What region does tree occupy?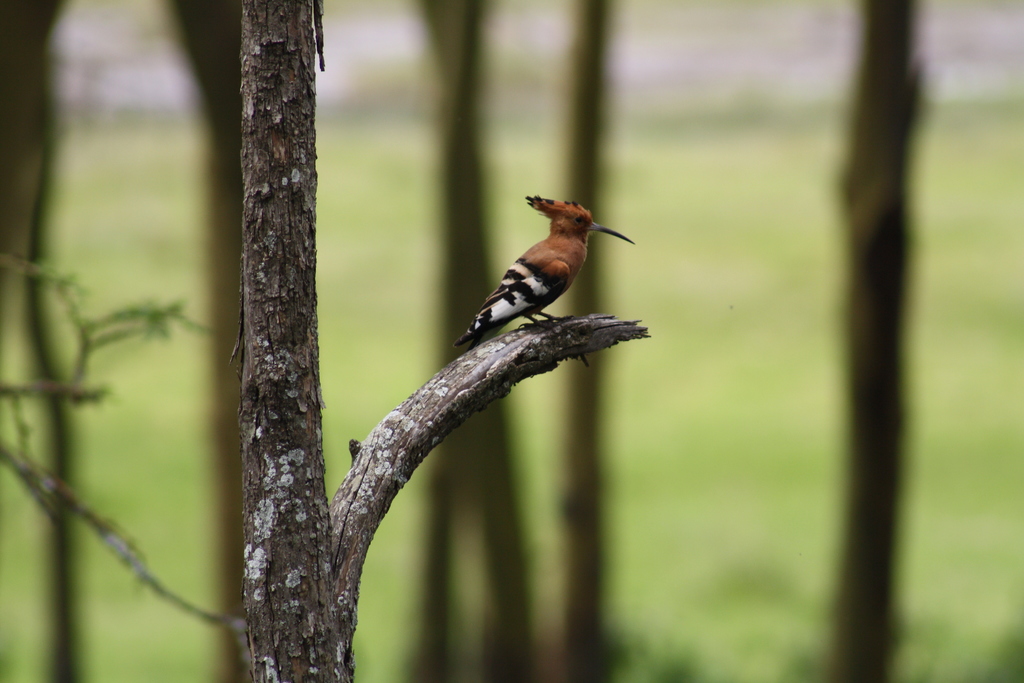
bbox=(0, 0, 655, 682).
